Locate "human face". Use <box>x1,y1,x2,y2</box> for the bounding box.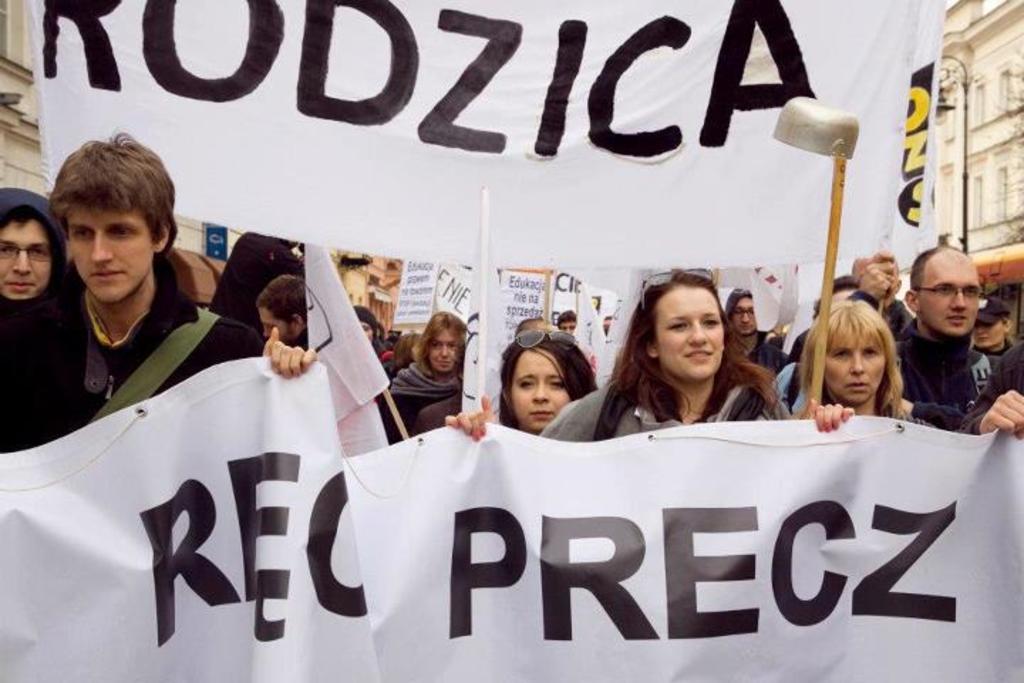
<box>732,297,755,336</box>.
